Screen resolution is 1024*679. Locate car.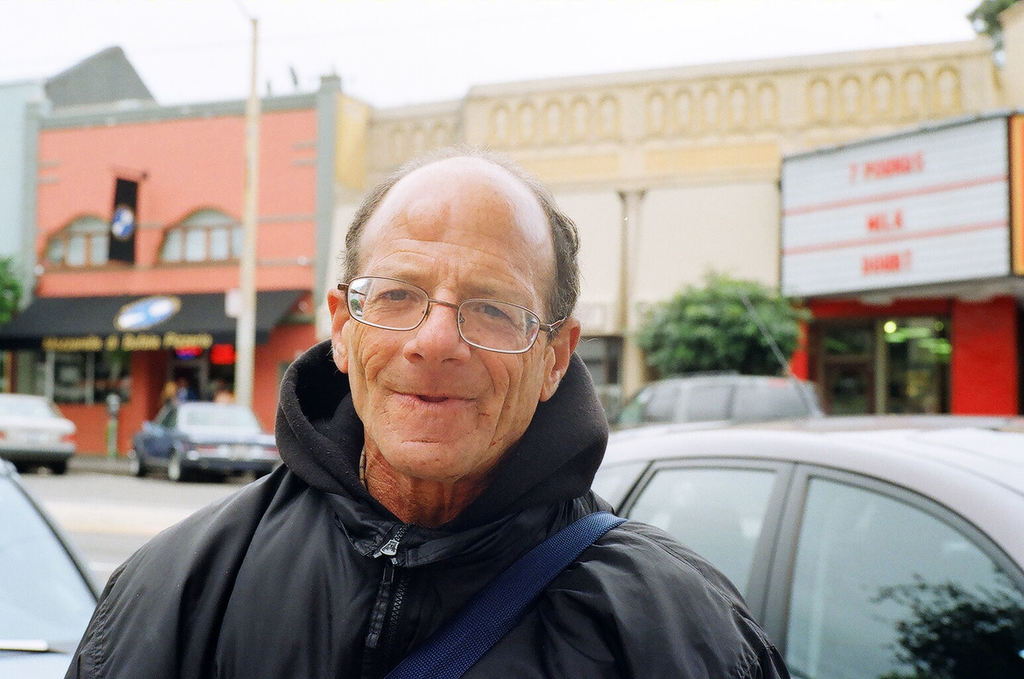
0 395 80 475.
